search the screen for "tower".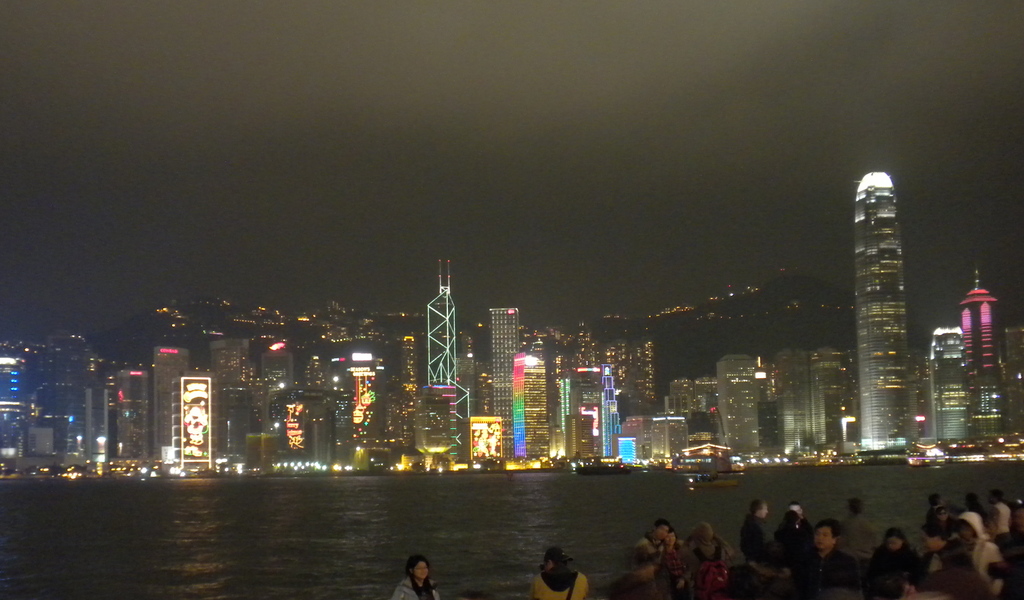
Found at l=510, t=350, r=560, b=469.
